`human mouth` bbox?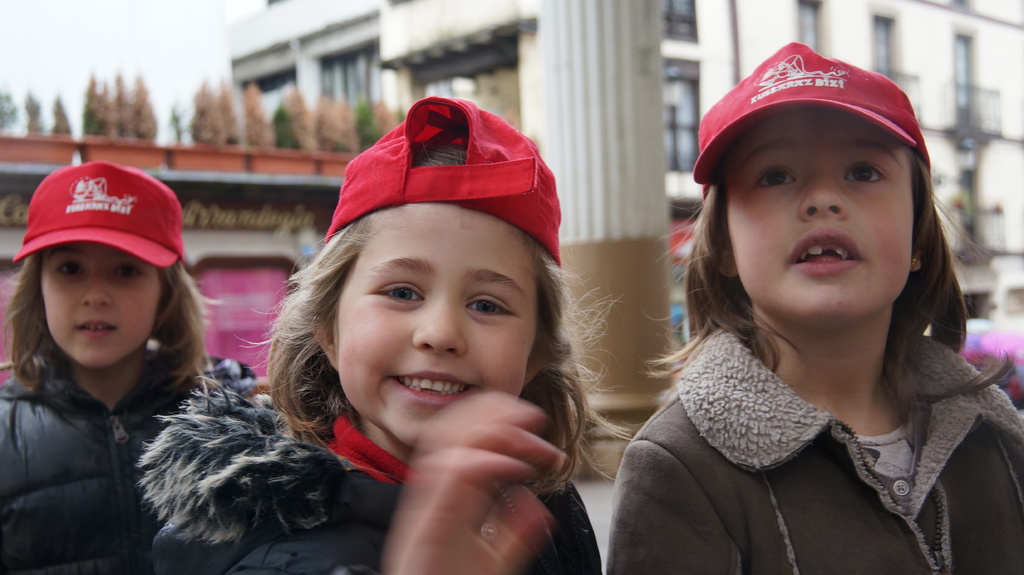
{"x1": 374, "y1": 370, "x2": 477, "y2": 410}
